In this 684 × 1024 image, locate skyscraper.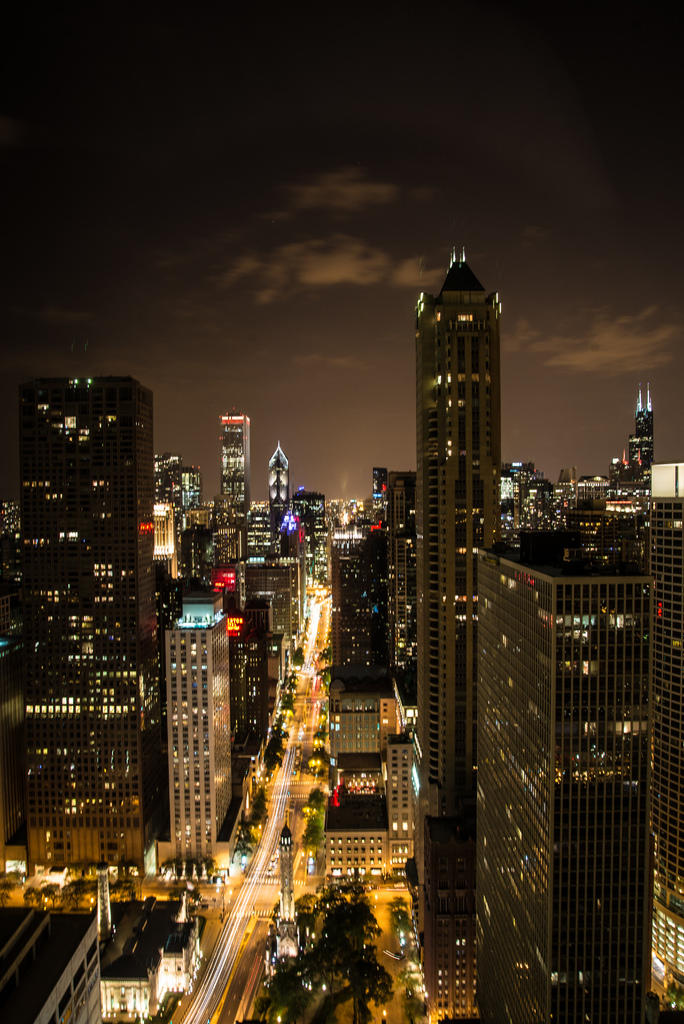
Bounding box: <bbox>175, 467, 211, 512</bbox>.
